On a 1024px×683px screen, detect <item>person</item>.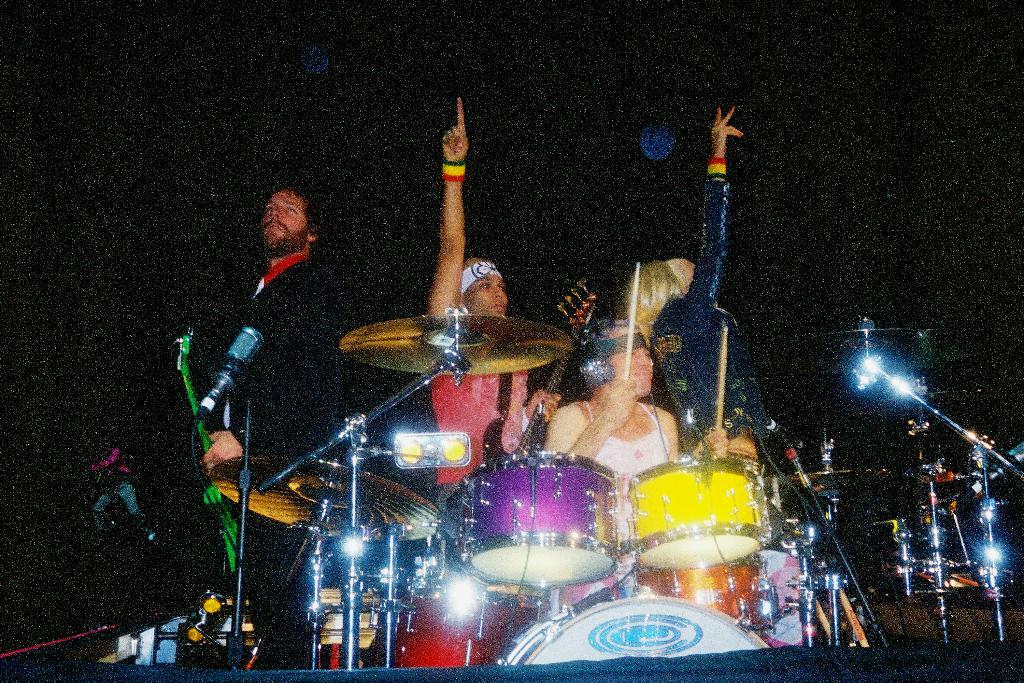
(534,318,732,475).
